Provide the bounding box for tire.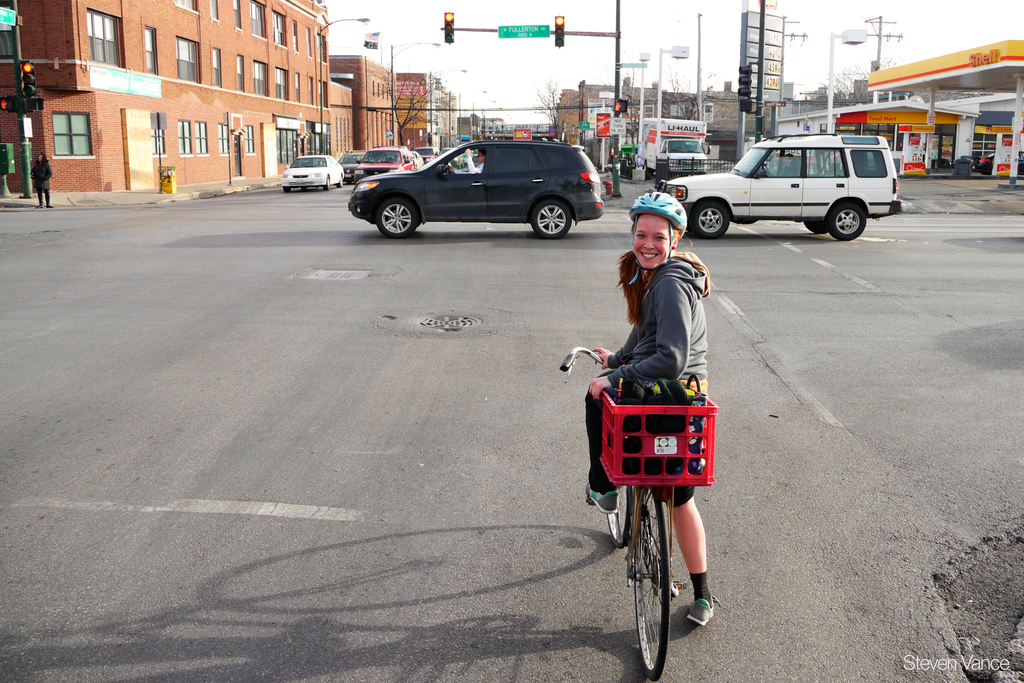
BBox(684, 197, 731, 238).
